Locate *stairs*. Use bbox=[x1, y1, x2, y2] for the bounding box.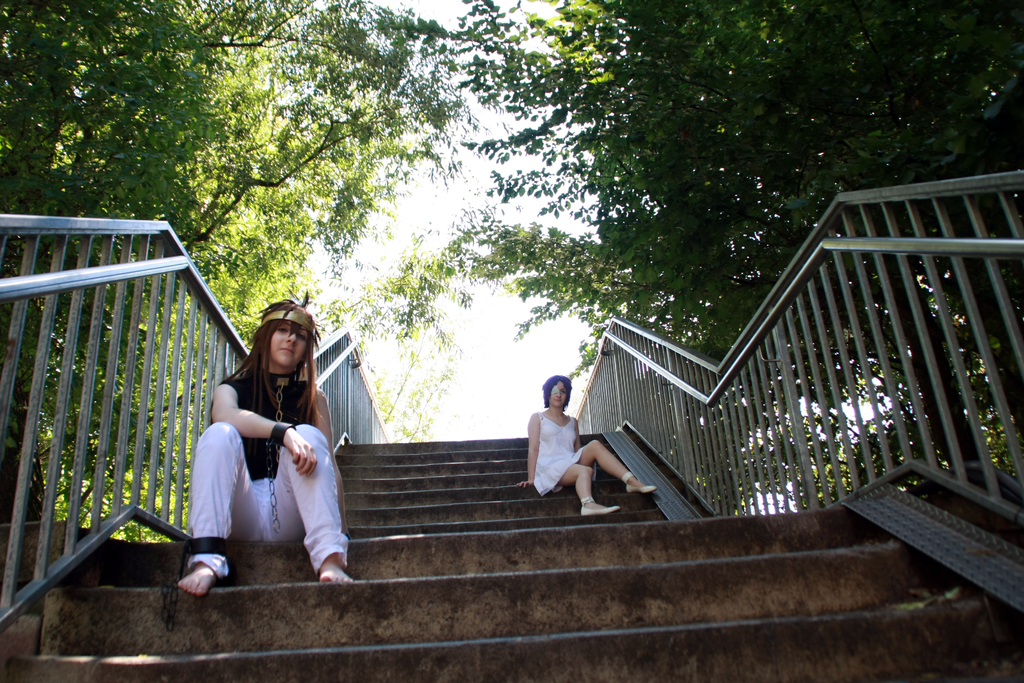
bbox=[0, 439, 1023, 682].
